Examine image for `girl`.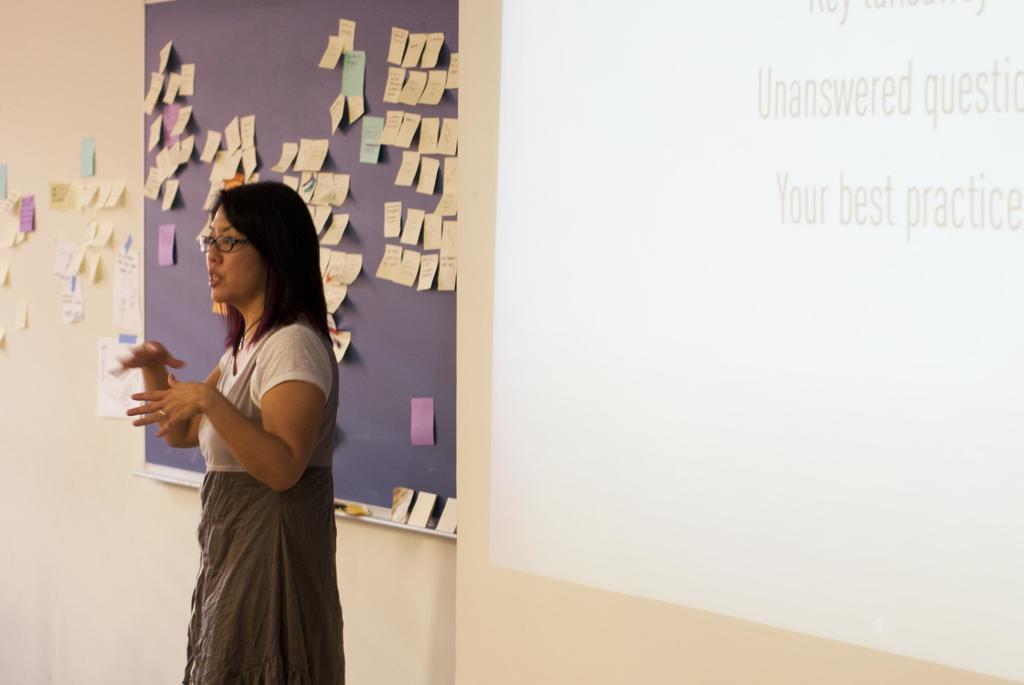
Examination result: [x1=113, y1=179, x2=346, y2=684].
